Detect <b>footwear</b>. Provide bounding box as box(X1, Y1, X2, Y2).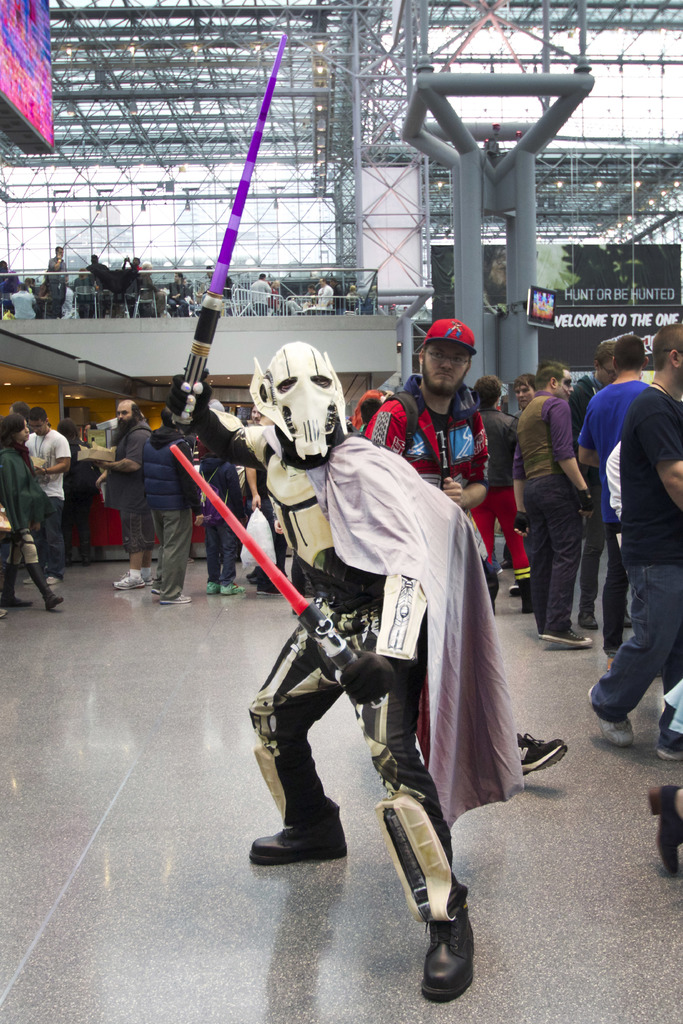
box(0, 564, 35, 606).
